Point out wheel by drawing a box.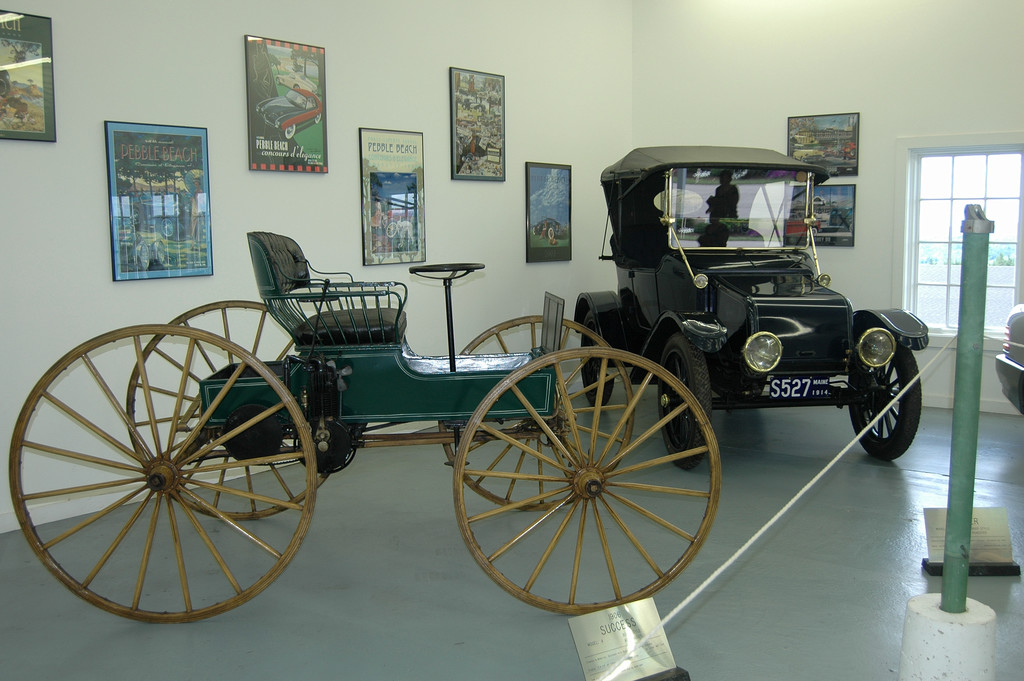
<region>451, 349, 721, 614</region>.
